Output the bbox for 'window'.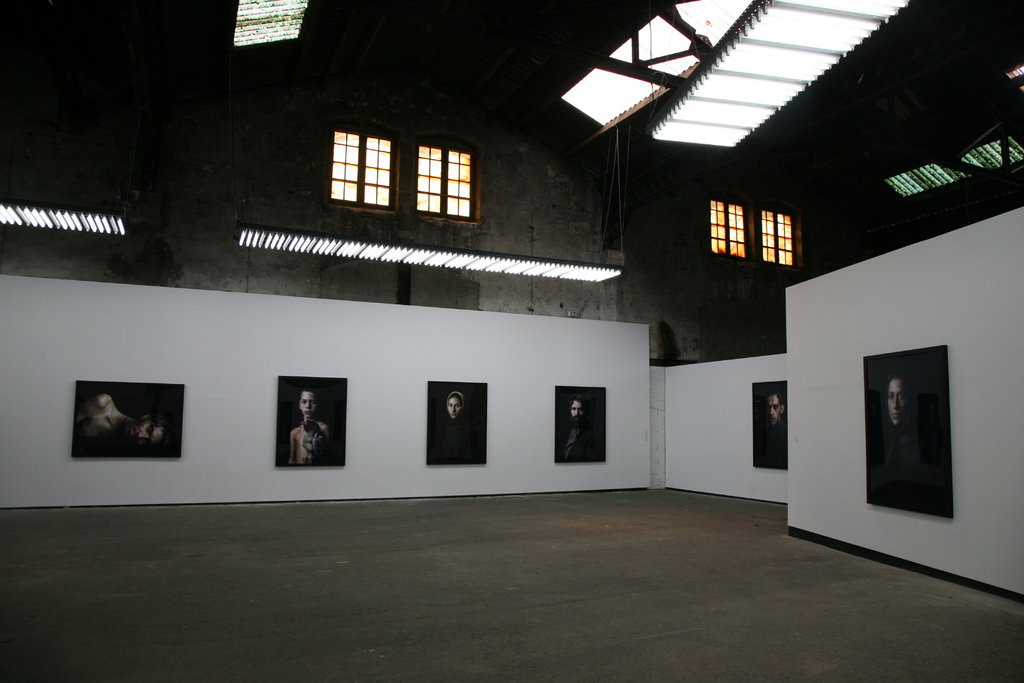
[left=285, top=112, right=513, bottom=223].
